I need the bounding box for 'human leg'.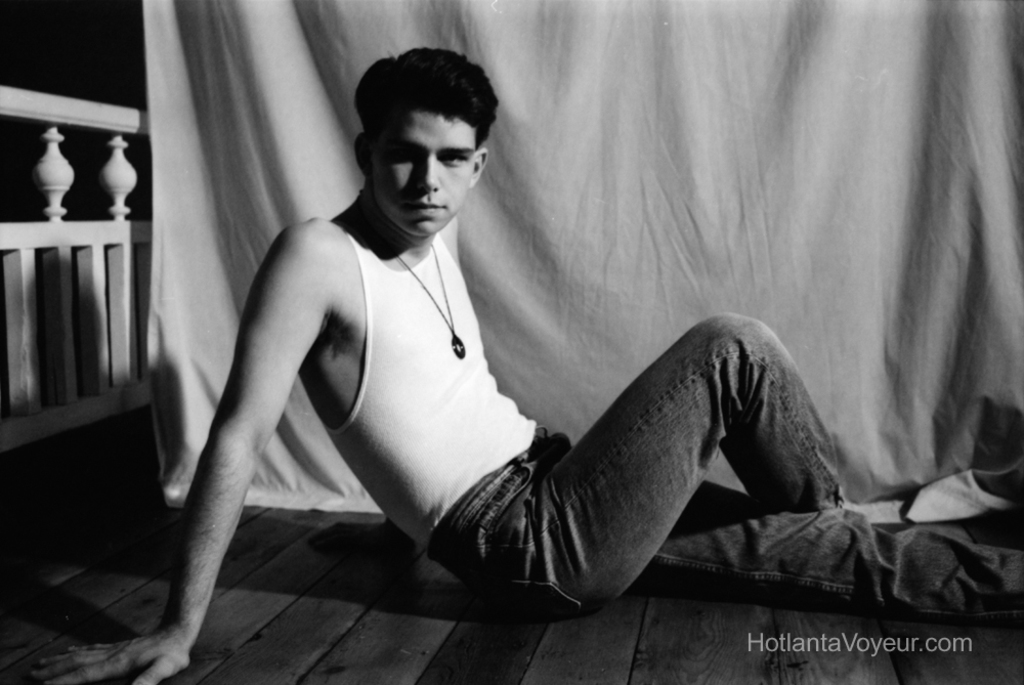
Here it is: <bbox>426, 313, 849, 623</bbox>.
